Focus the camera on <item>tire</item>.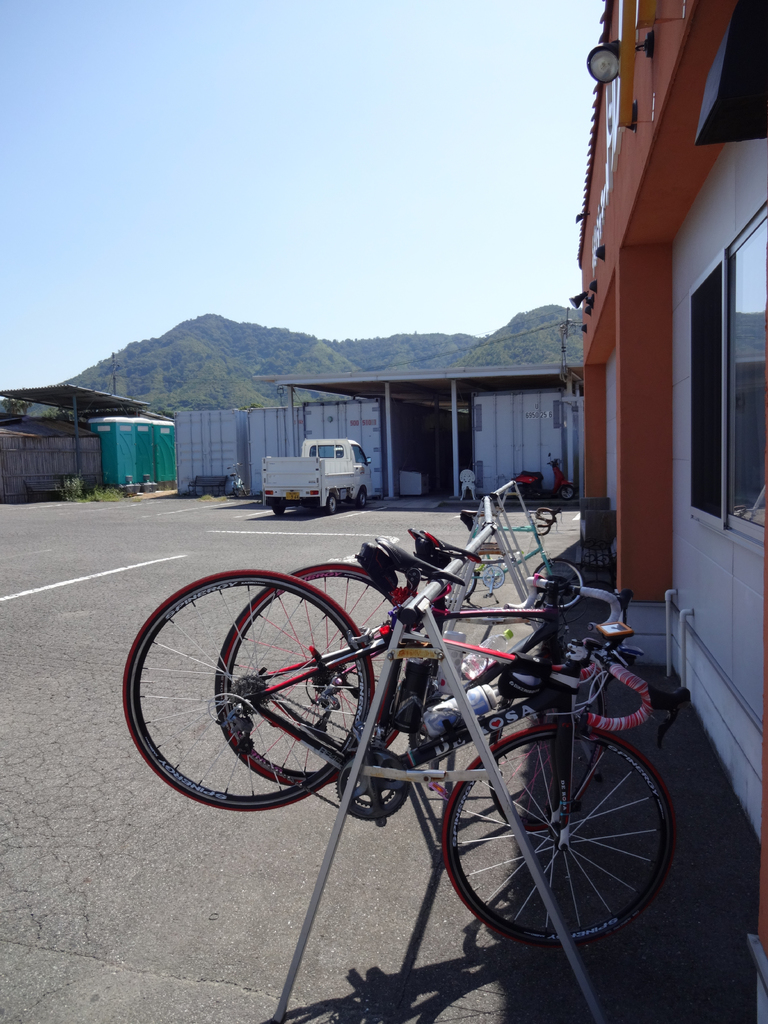
Focus region: crop(273, 502, 285, 515).
